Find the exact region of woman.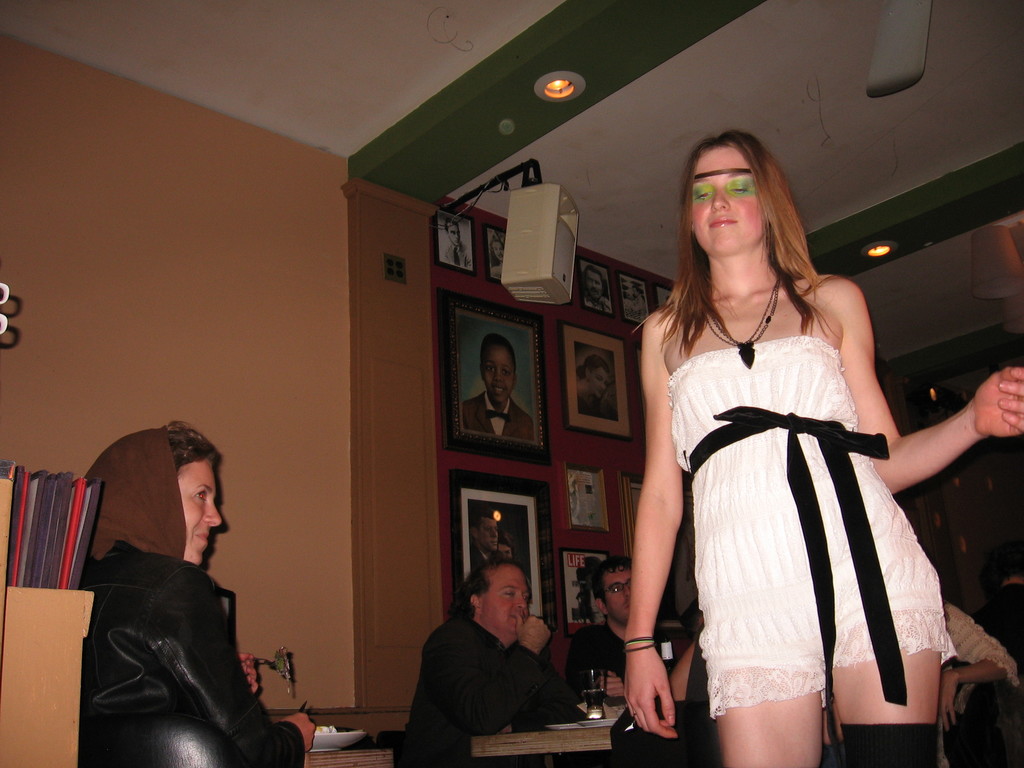
Exact region: 79/415/317/767.
